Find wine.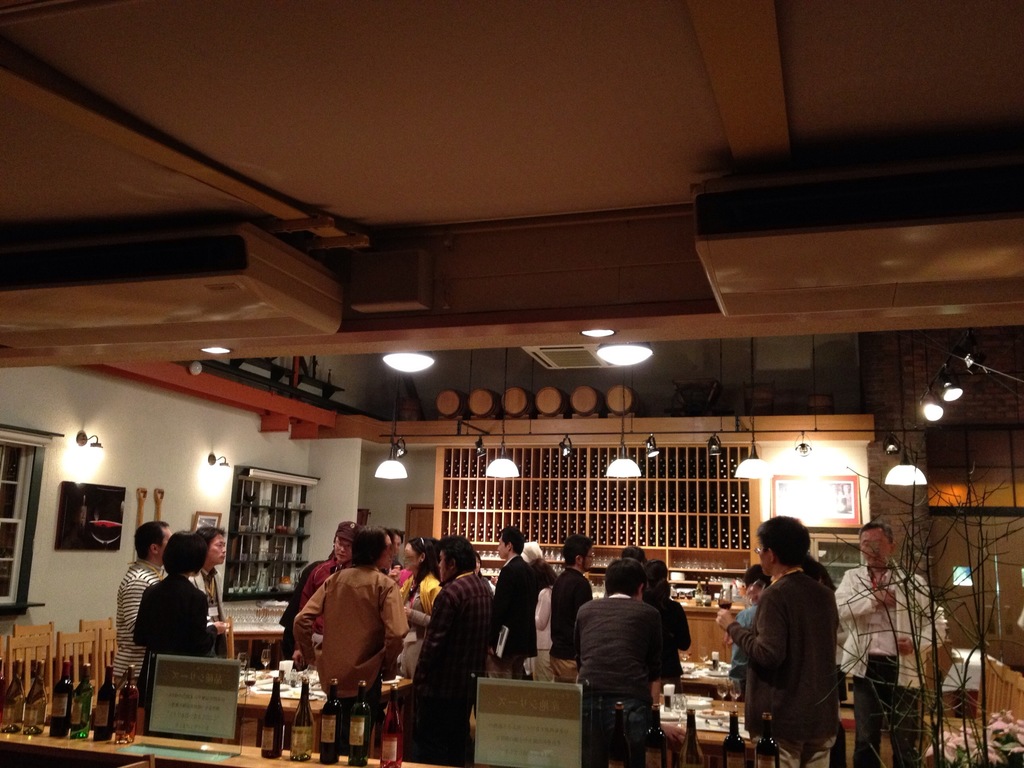
x1=93, y1=665, x2=115, y2=742.
